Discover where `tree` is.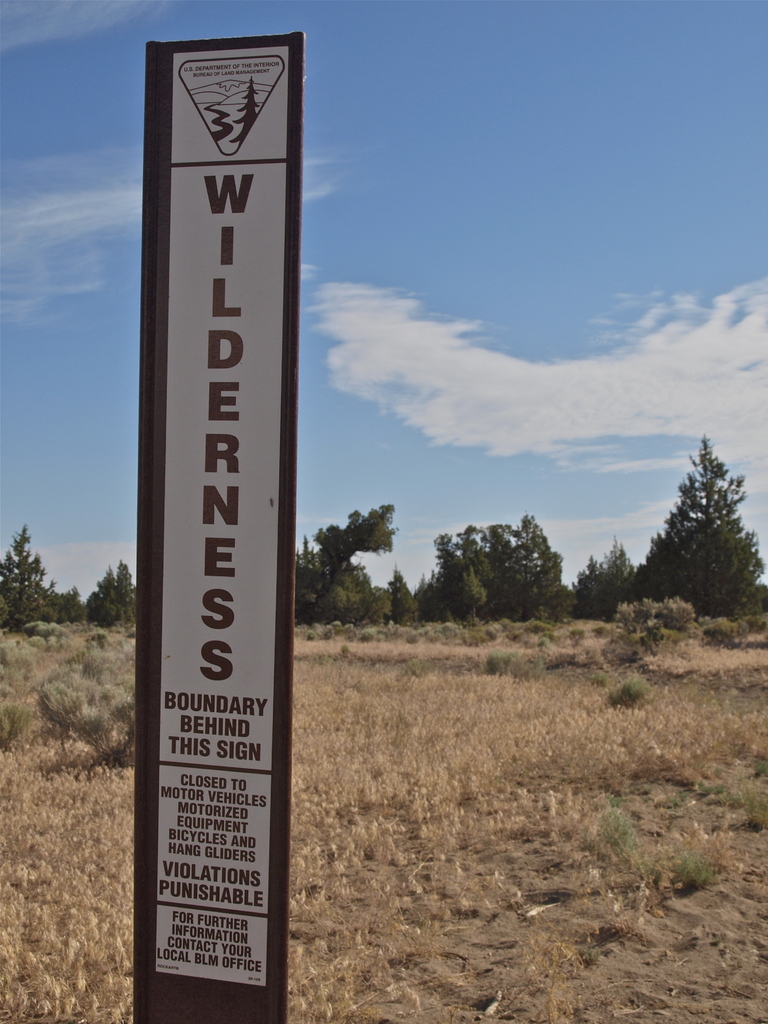
Discovered at select_region(0, 518, 140, 625).
